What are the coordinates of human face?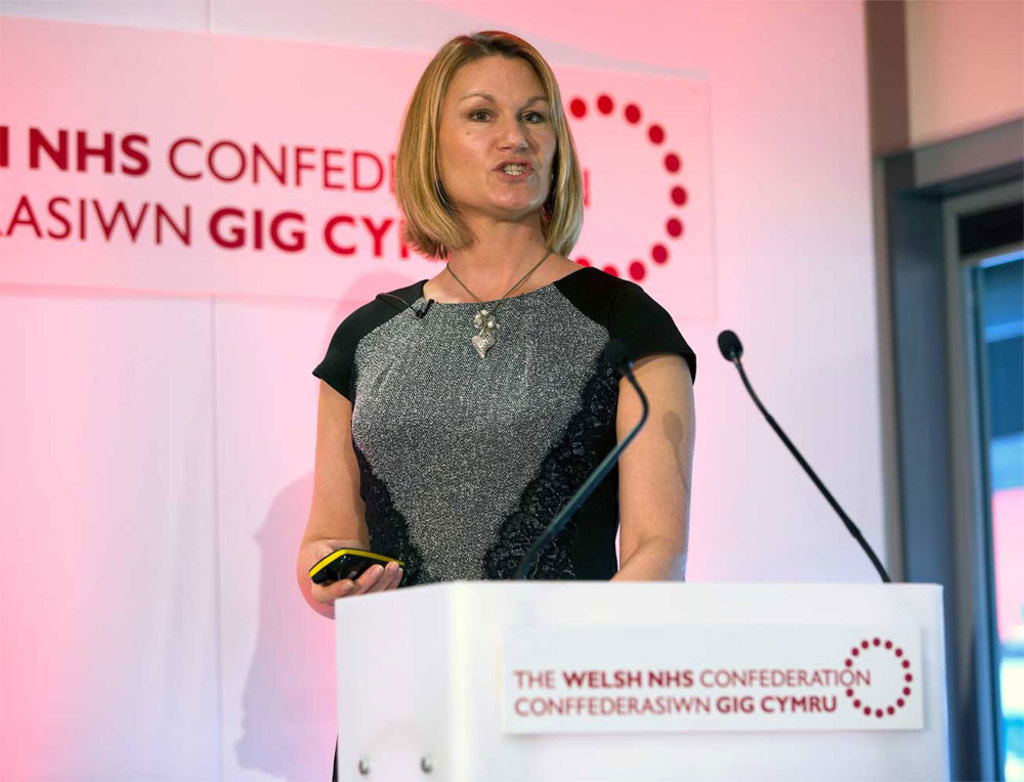
box(437, 50, 553, 215).
